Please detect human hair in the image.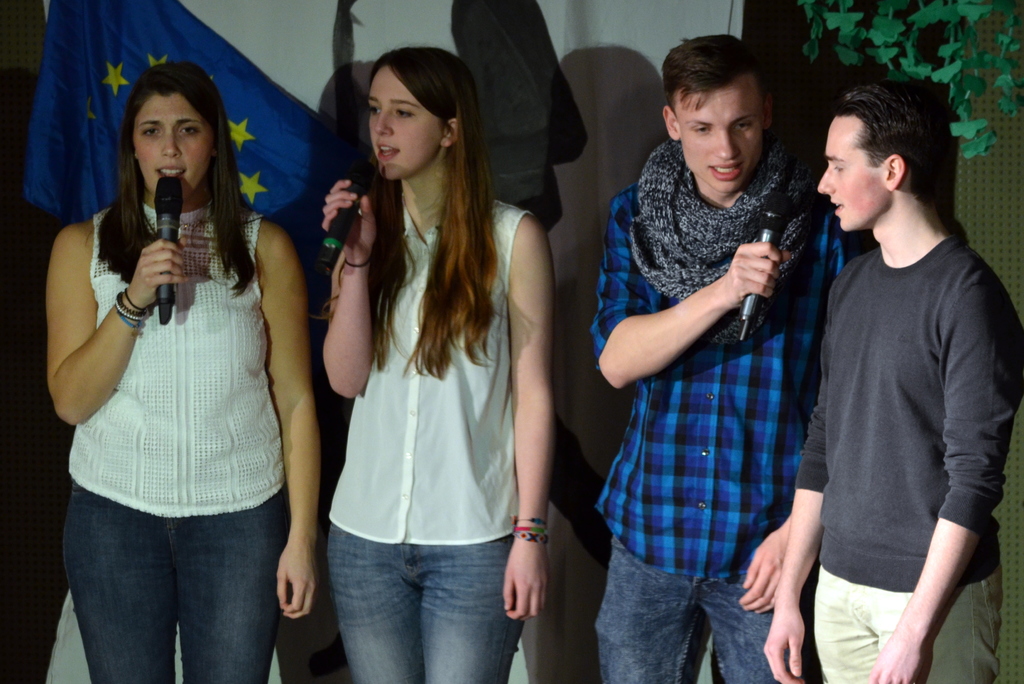
(left=325, top=38, right=516, bottom=411).
